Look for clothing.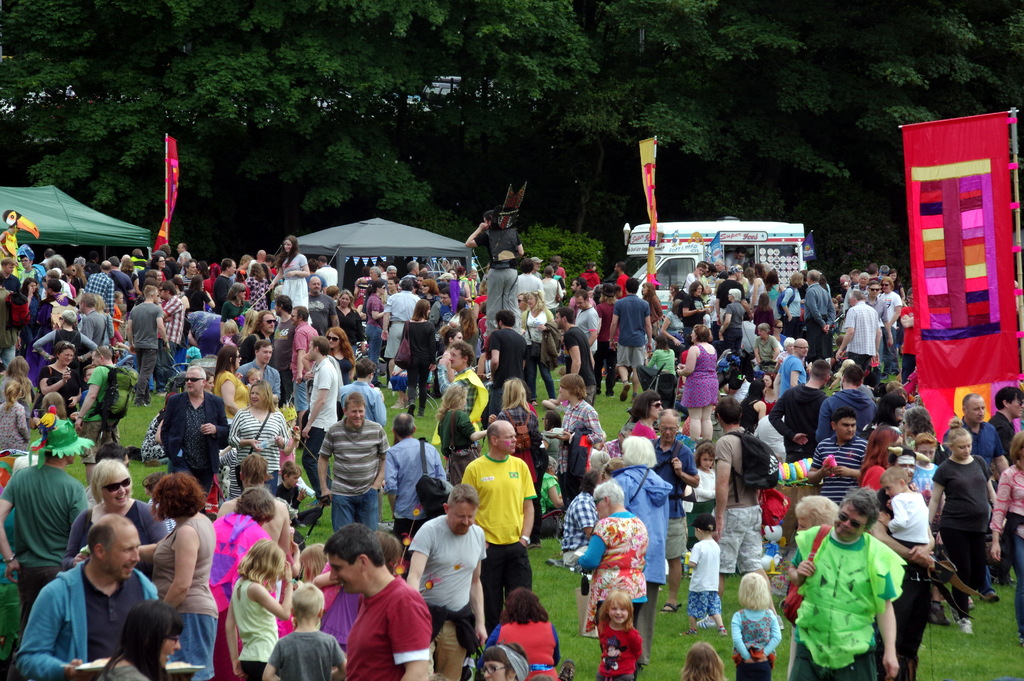
Found: {"left": 475, "top": 221, "right": 522, "bottom": 332}.
